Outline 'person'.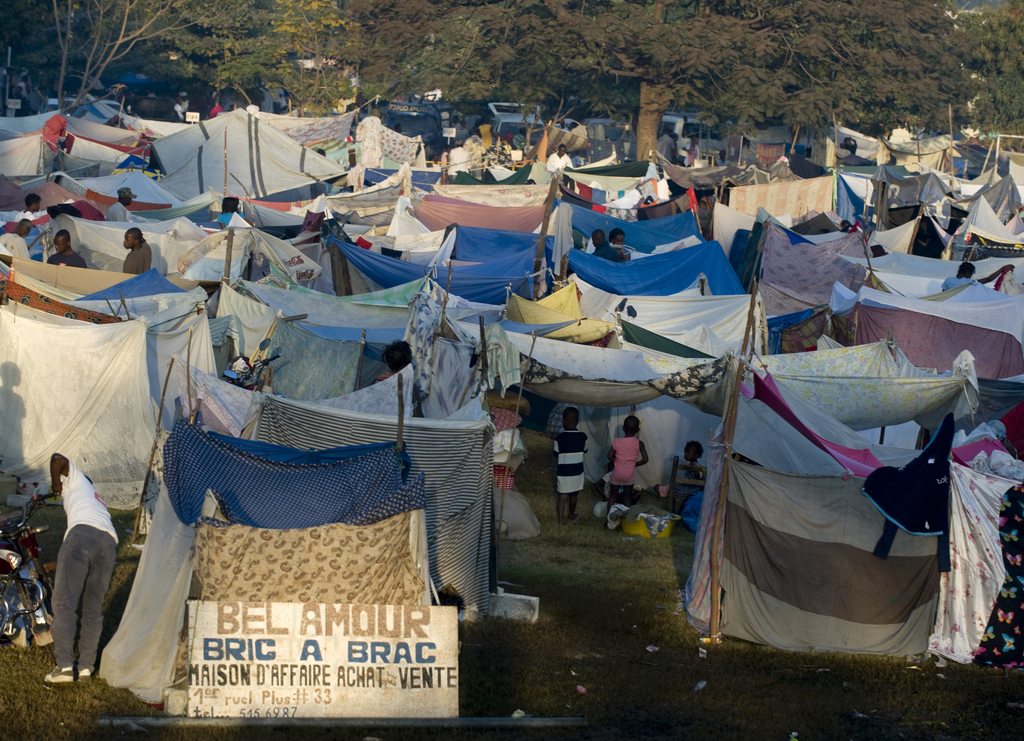
Outline: select_region(588, 225, 621, 263).
